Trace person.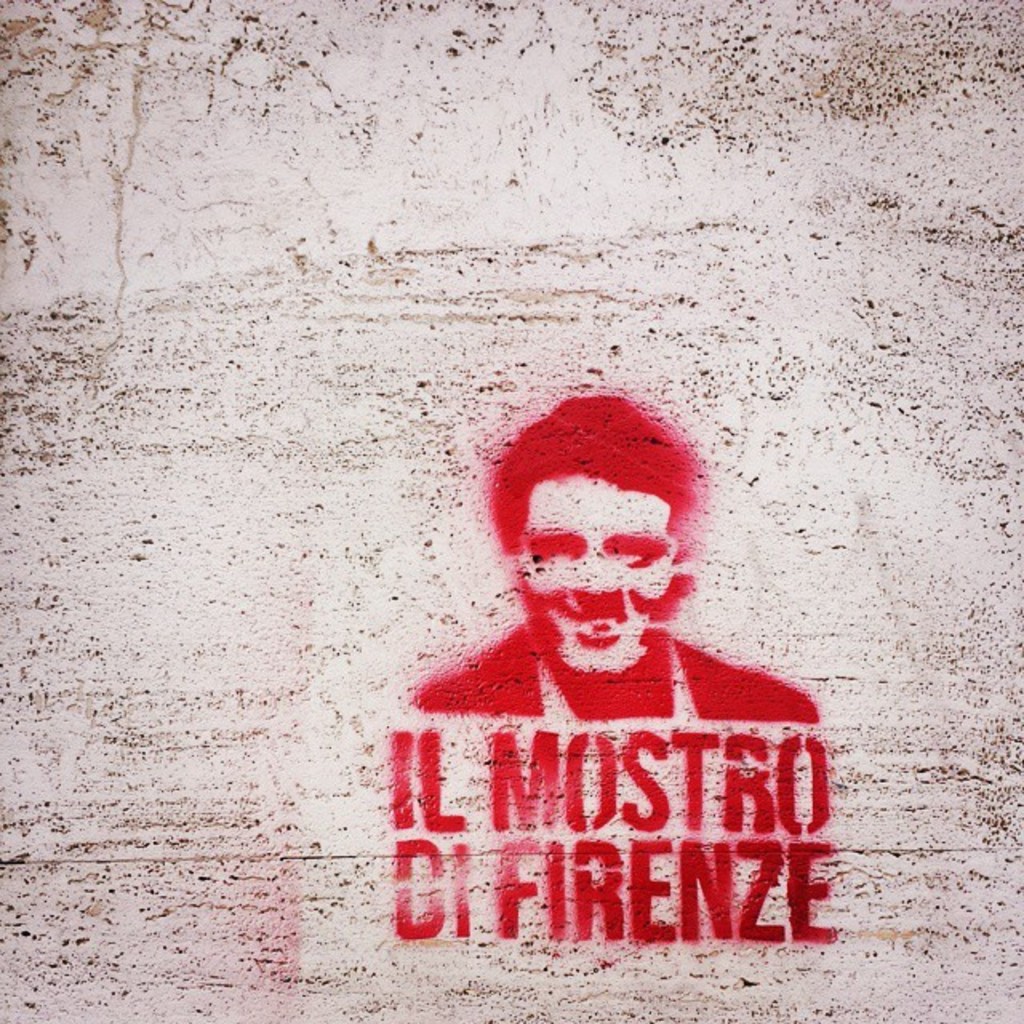
Traced to <region>414, 397, 816, 720</region>.
